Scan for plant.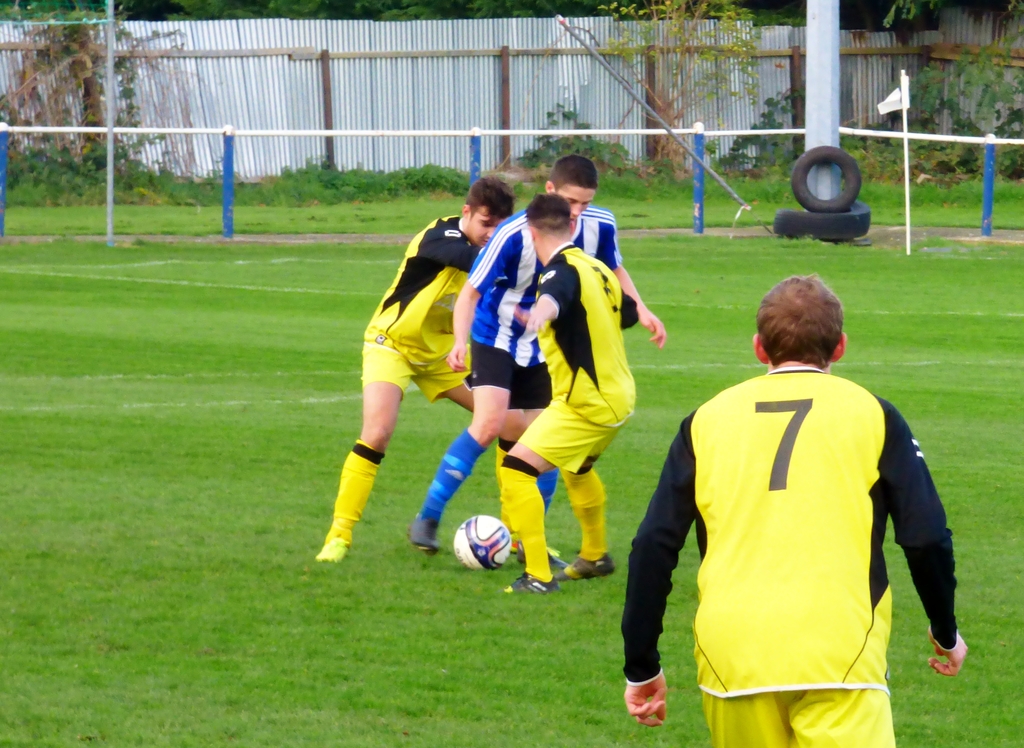
Scan result: bbox(518, 100, 659, 184).
